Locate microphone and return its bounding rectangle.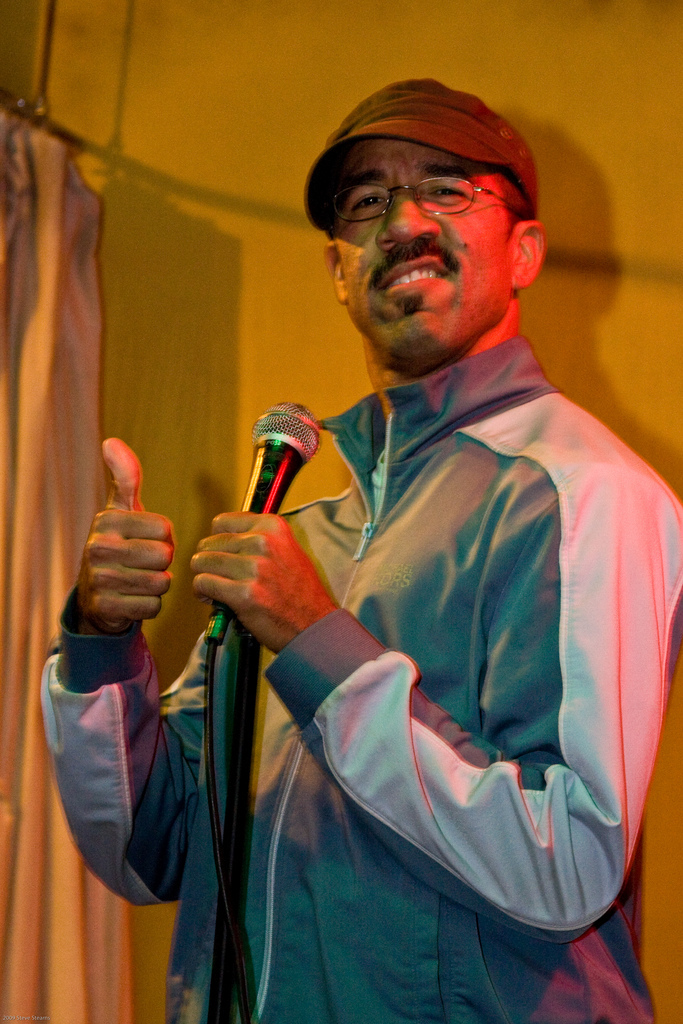
locate(203, 400, 320, 646).
